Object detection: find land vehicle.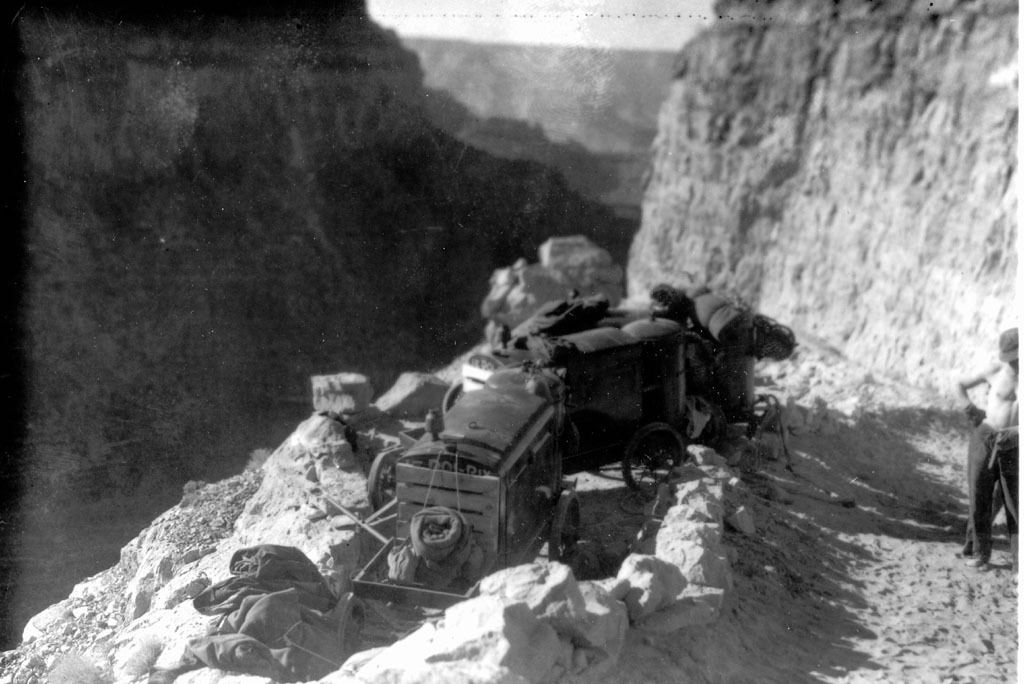
bbox(294, 307, 729, 605).
